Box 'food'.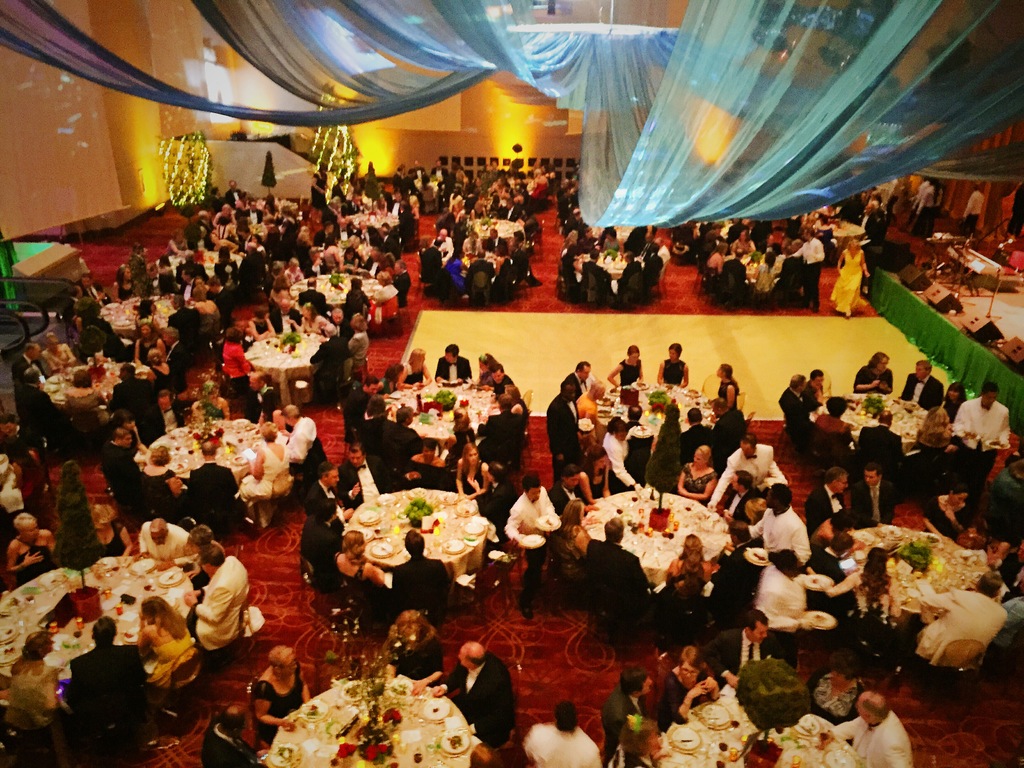
crop(274, 745, 295, 762).
